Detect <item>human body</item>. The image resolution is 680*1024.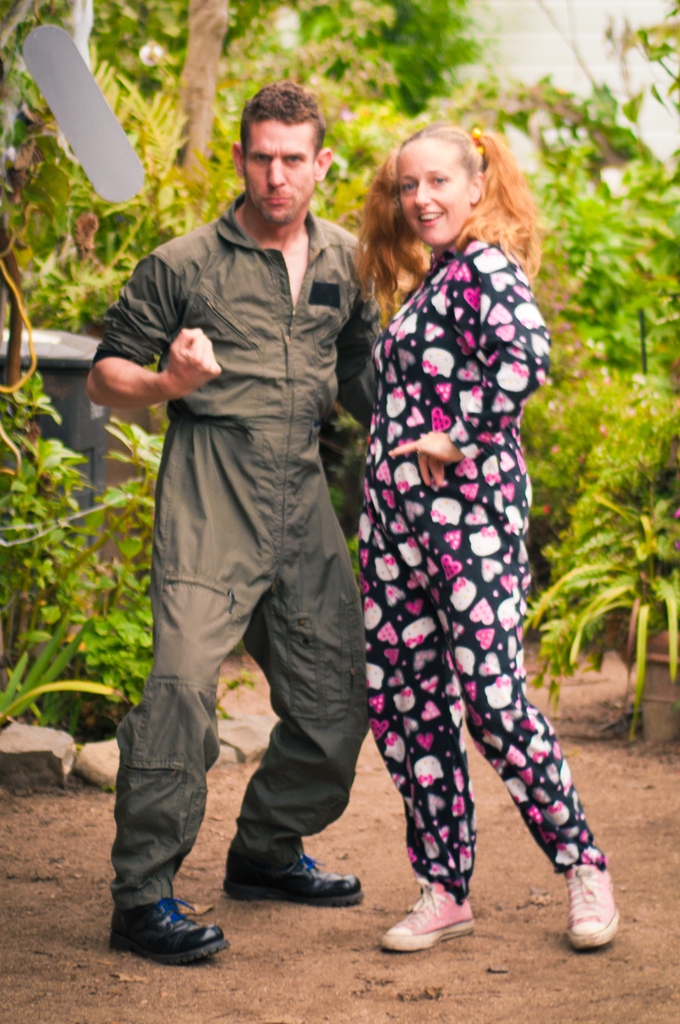
[left=78, top=83, right=405, bottom=967].
